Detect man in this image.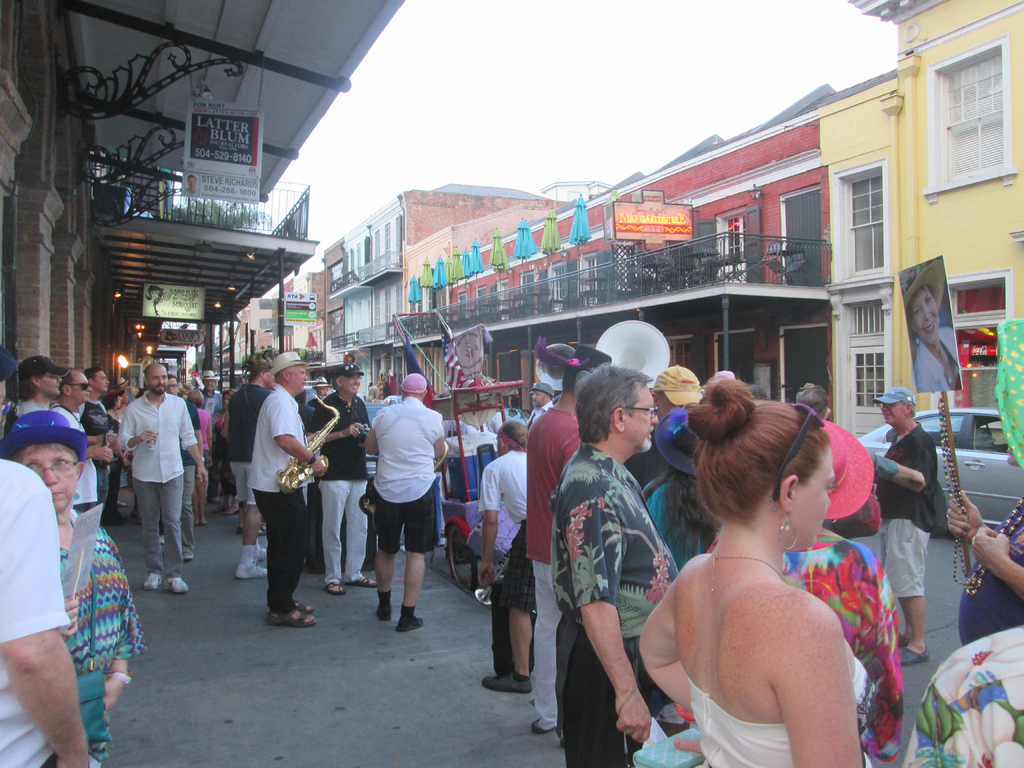
Detection: detection(524, 383, 555, 428).
